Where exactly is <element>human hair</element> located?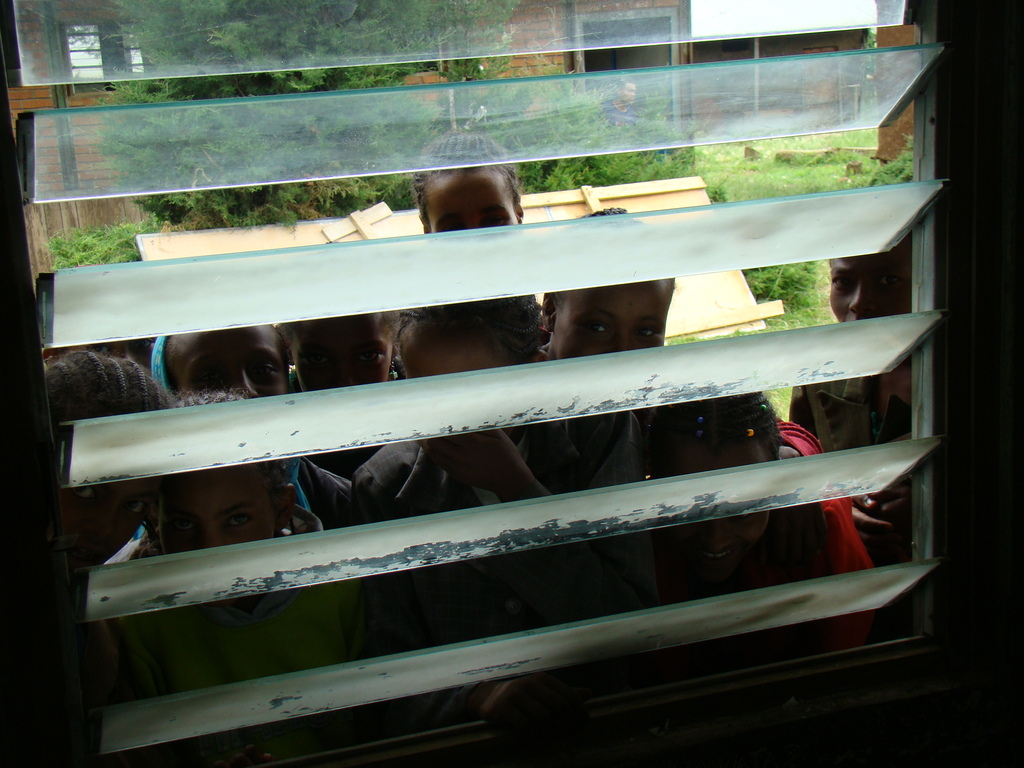
Its bounding box is <box>45,350,180,412</box>.
